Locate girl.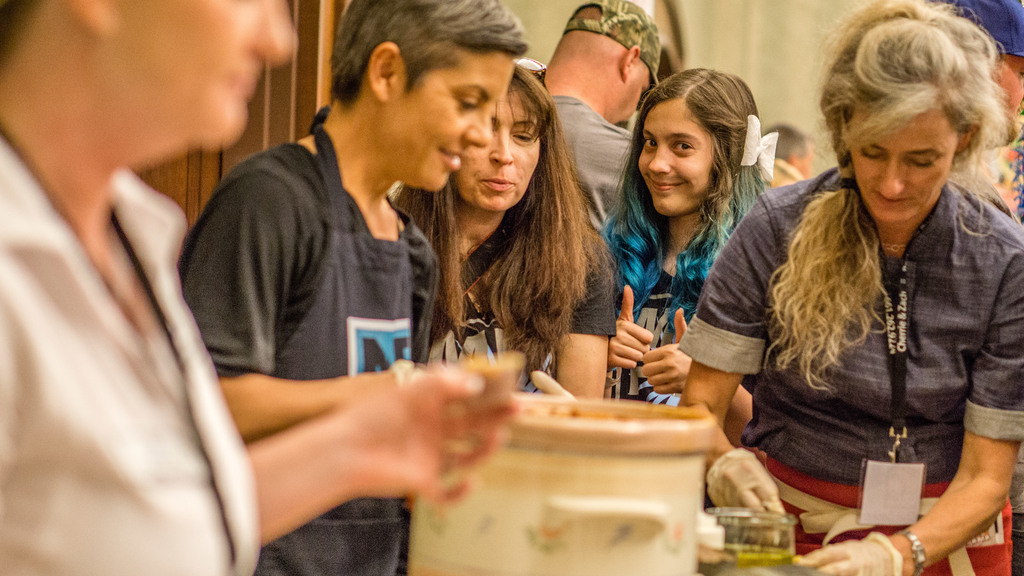
Bounding box: <box>595,68,776,508</box>.
